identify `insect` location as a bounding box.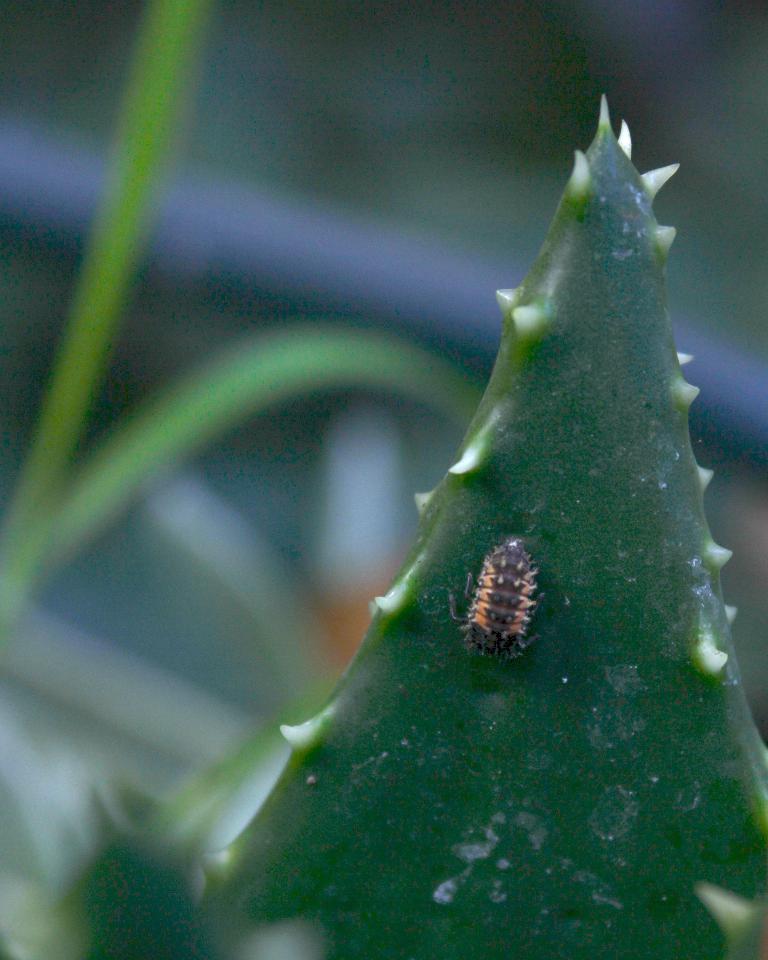
rect(449, 542, 543, 663).
